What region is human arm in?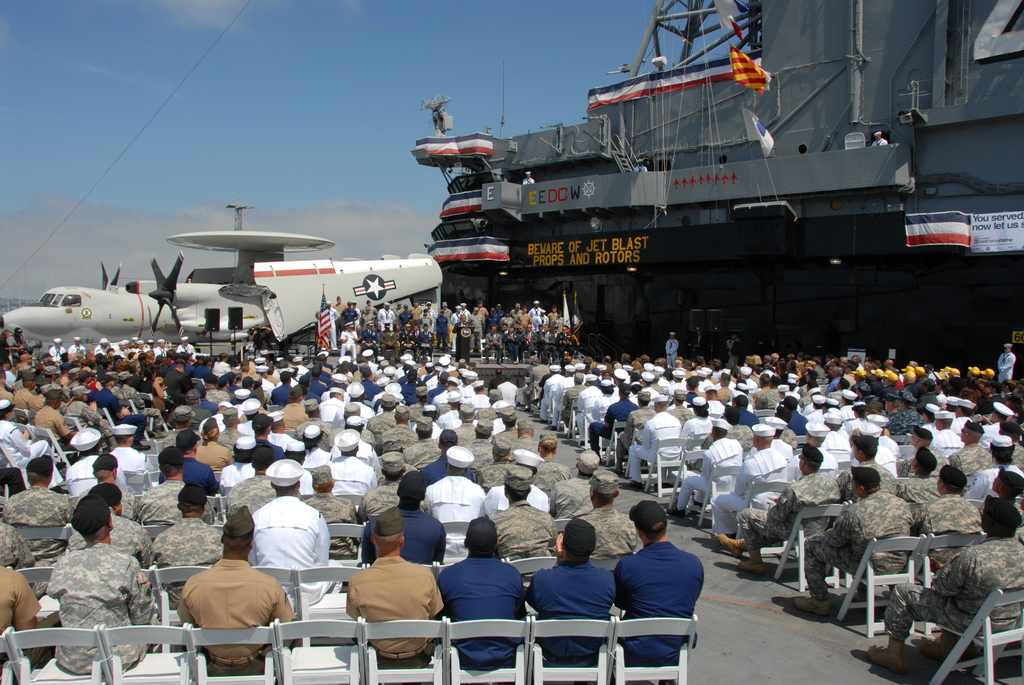
(730,460,749,495).
